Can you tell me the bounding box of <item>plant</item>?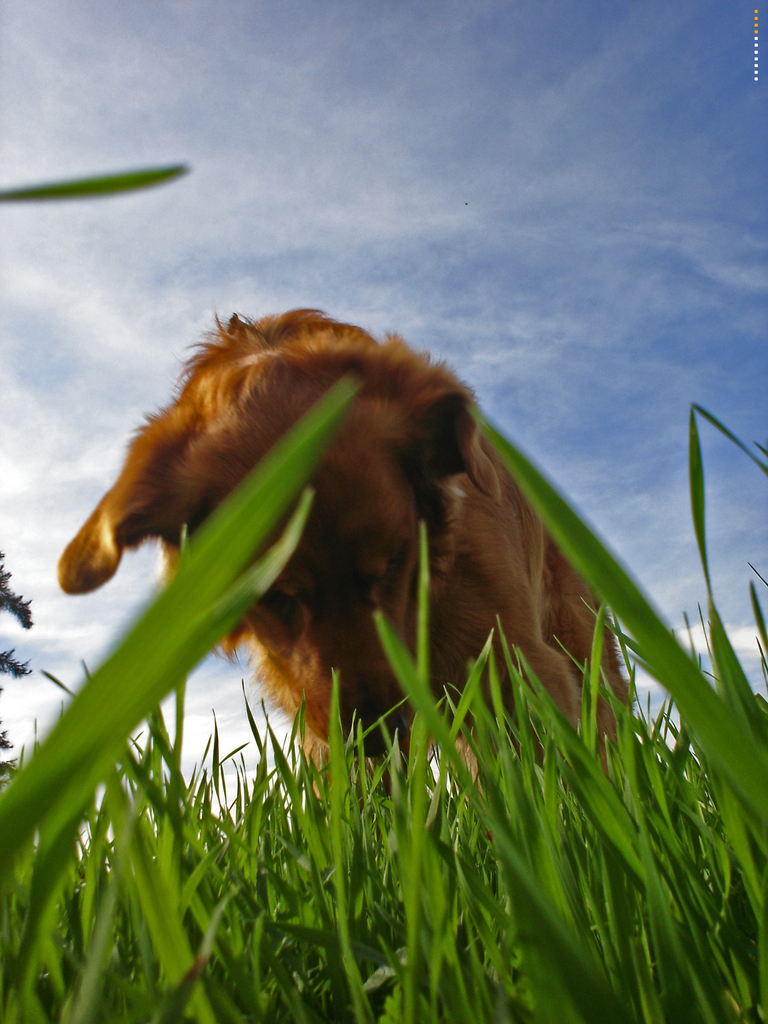
rect(0, 147, 186, 202).
